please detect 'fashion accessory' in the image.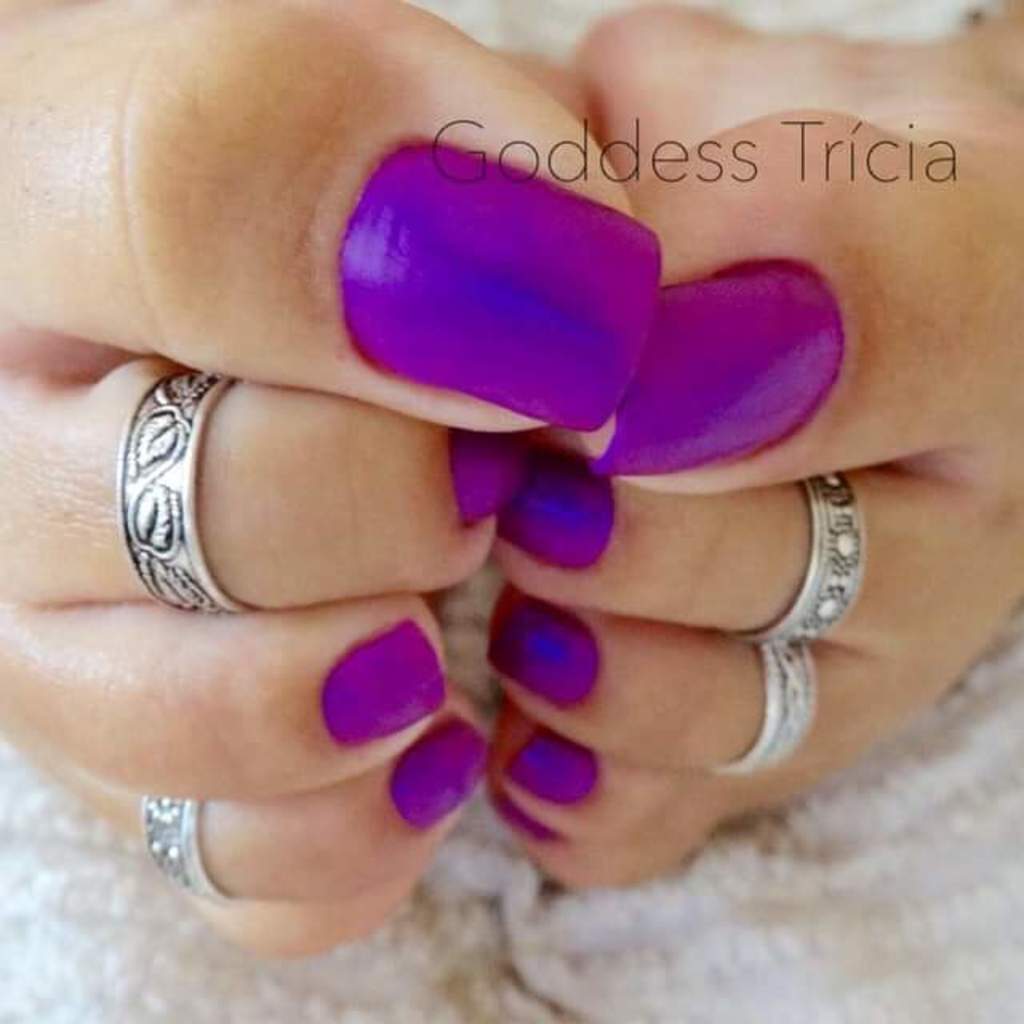
select_region(112, 365, 229, 624).
